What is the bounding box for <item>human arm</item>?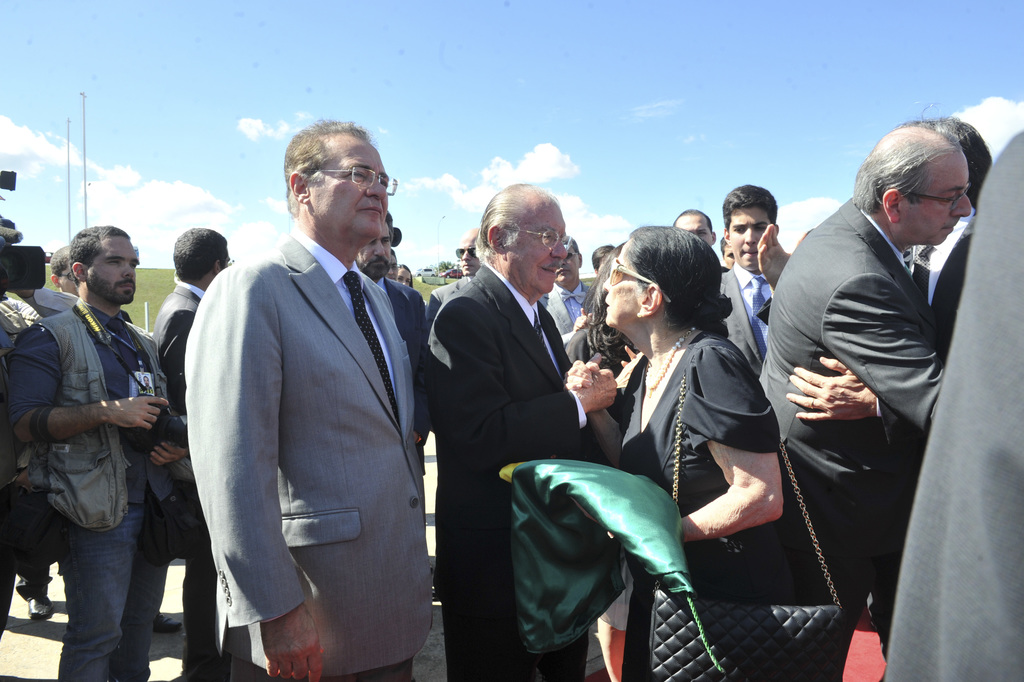
12, 323, 167, 444.
